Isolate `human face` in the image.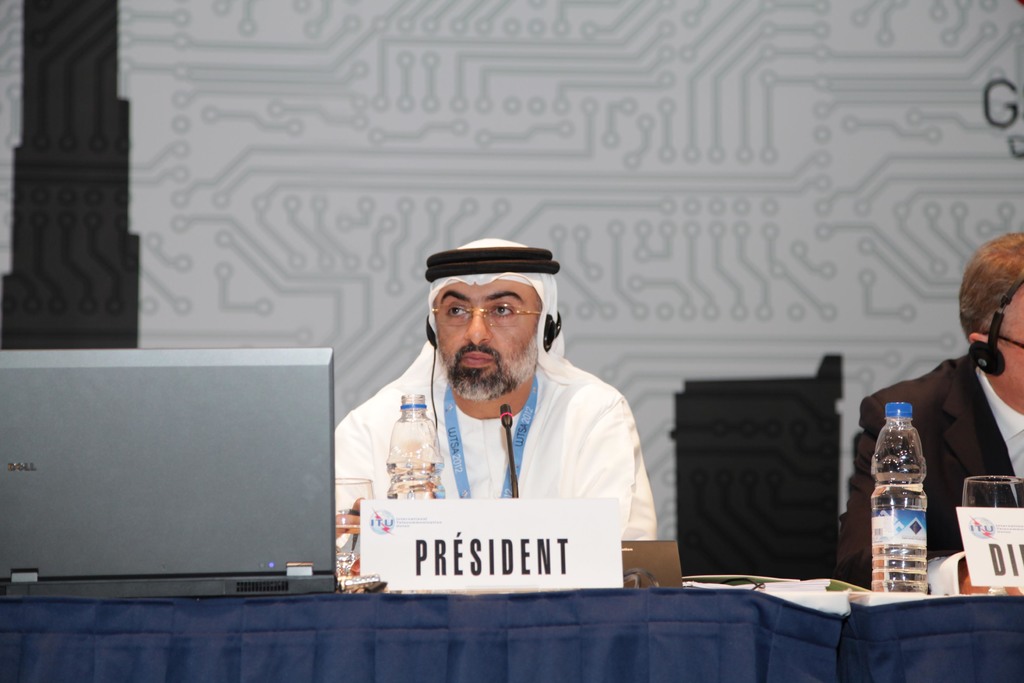
Isolated region: [x1=433, y1=280, x2=546, y2=402].
